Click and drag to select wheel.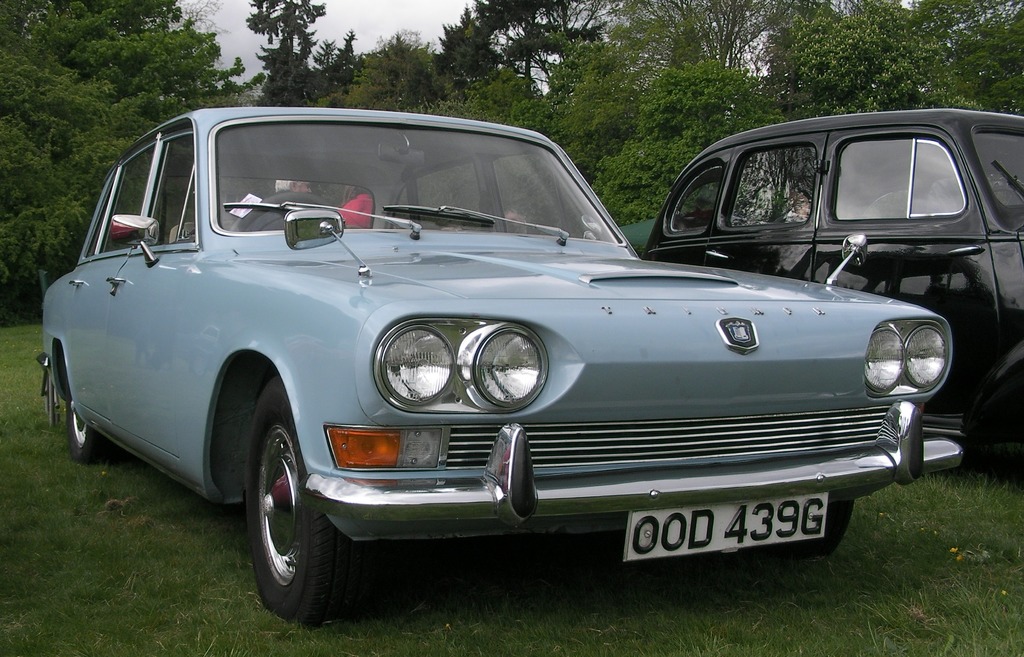
Selection: 65 390 116 467.
